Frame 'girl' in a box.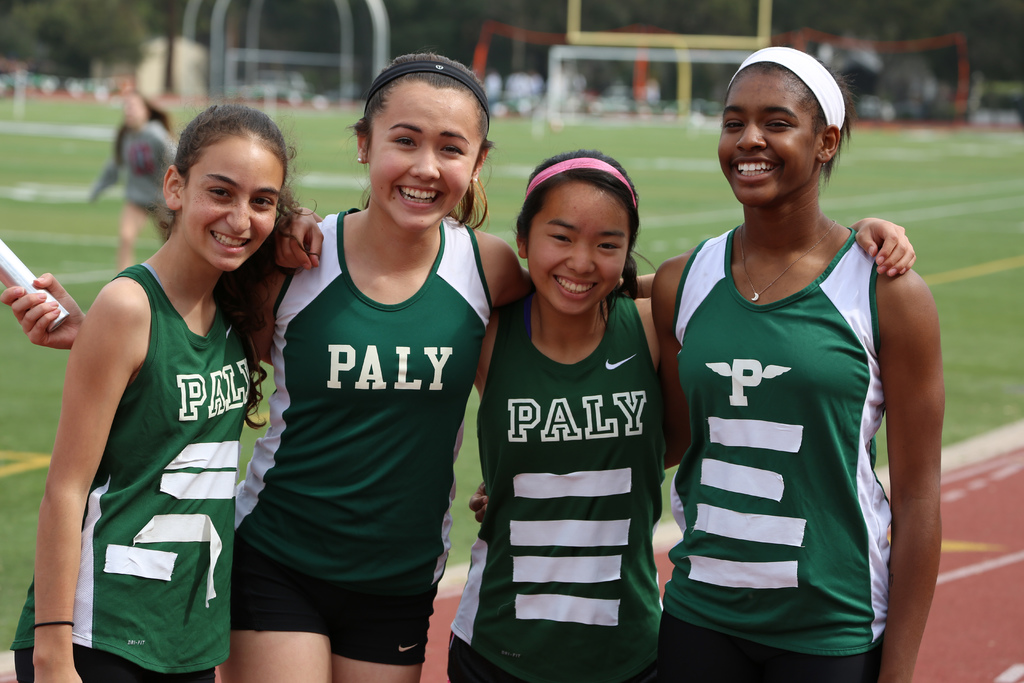
Rect(274, 147, 916, 682).
